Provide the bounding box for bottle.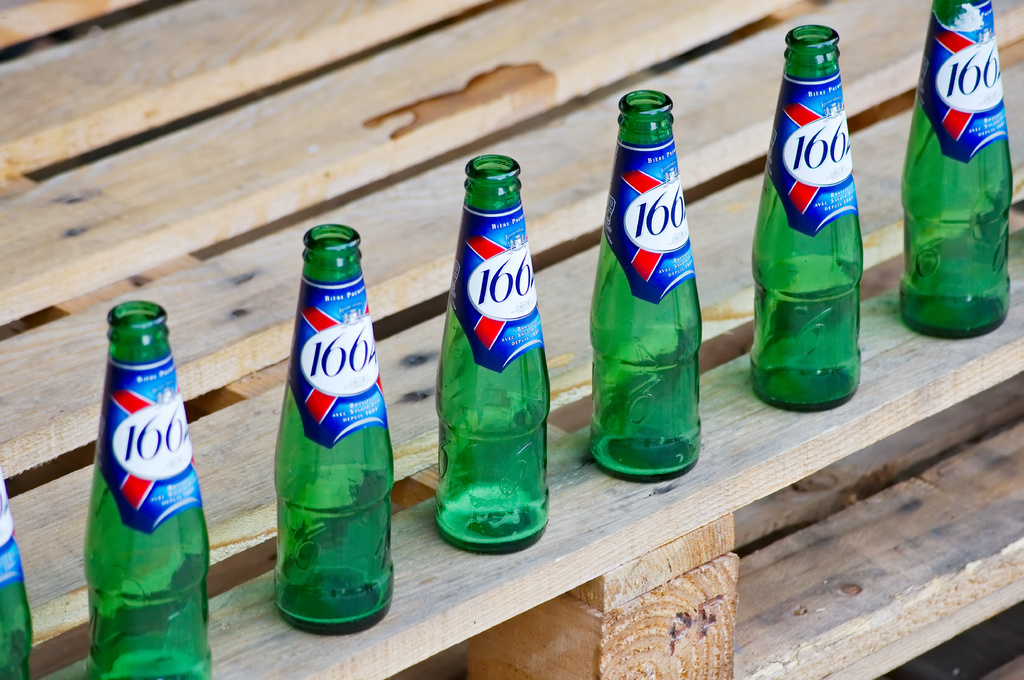
box=[0, 470, 40, 679].
